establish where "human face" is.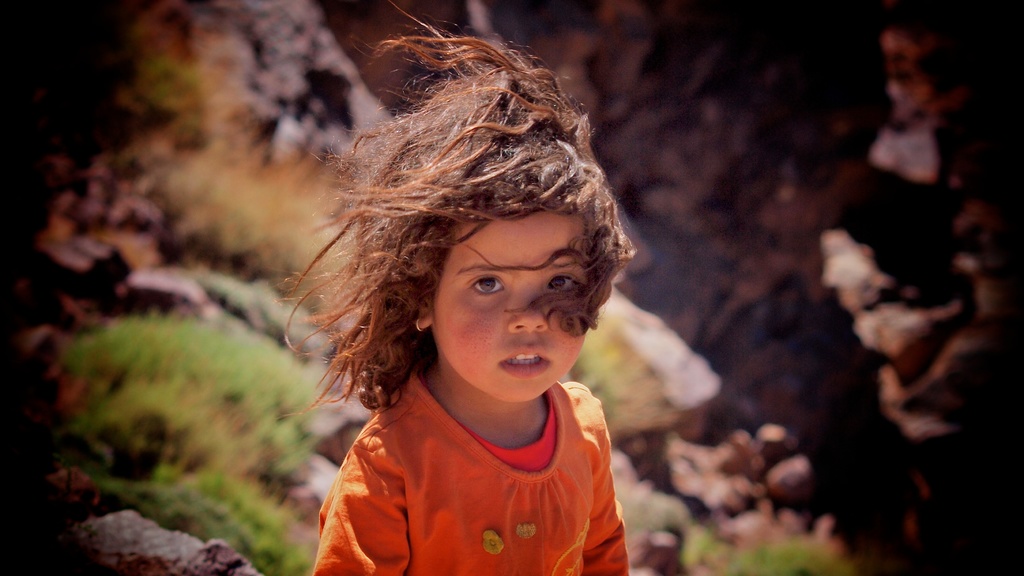
Established at bbox=(435, 203, 586, 403).
